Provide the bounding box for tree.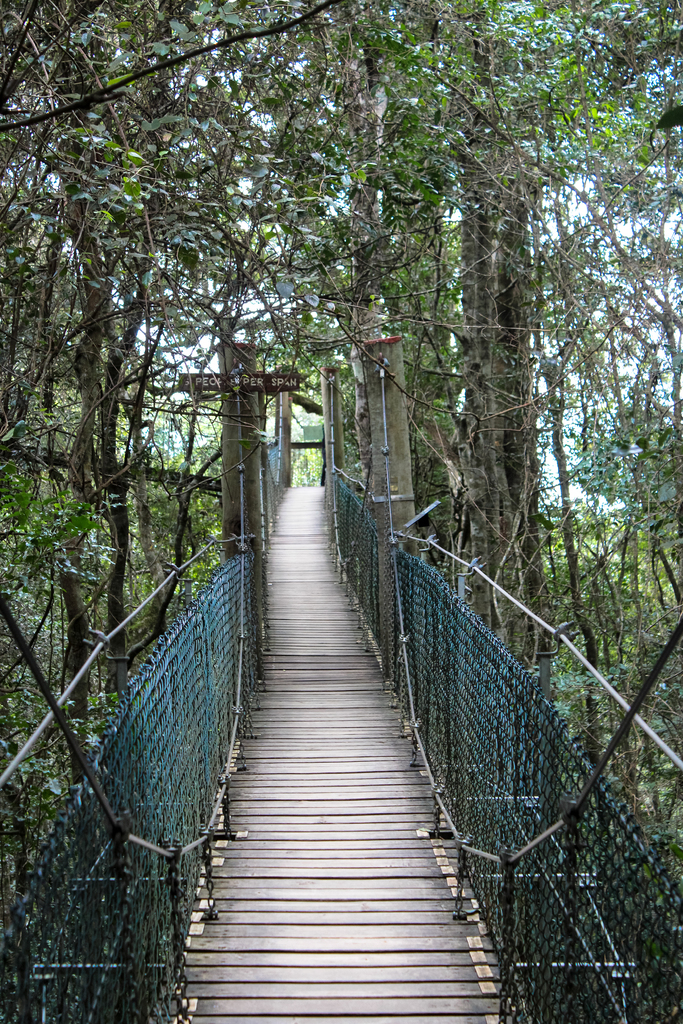
{"left": 335, "top": 0, "right": 682, "bottom": 710}.
